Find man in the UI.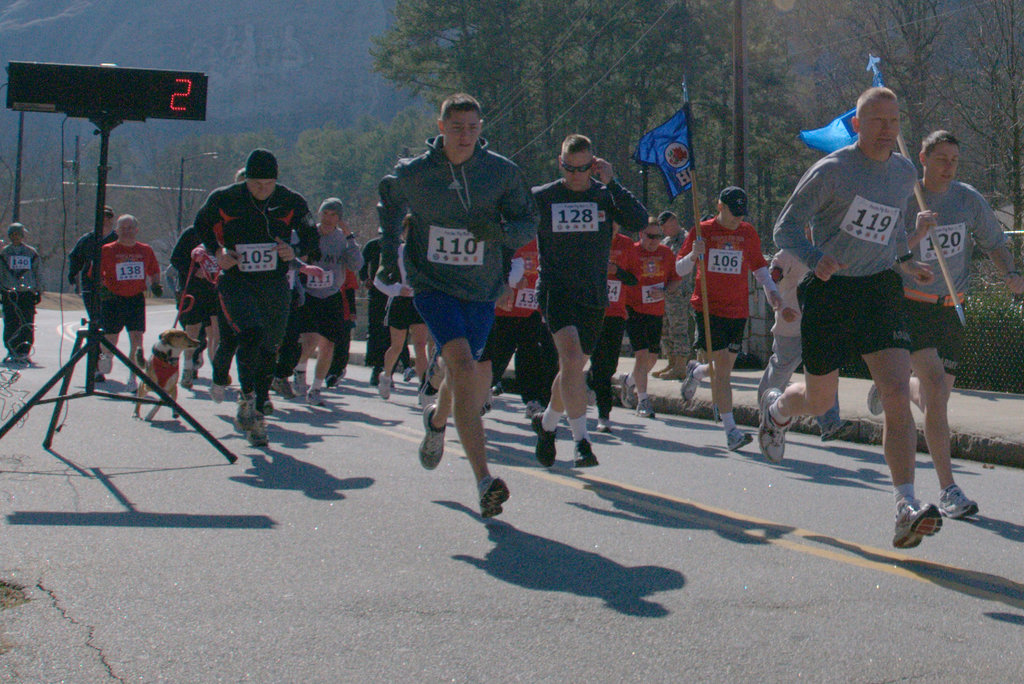
UI element at 88 215 164 395.
